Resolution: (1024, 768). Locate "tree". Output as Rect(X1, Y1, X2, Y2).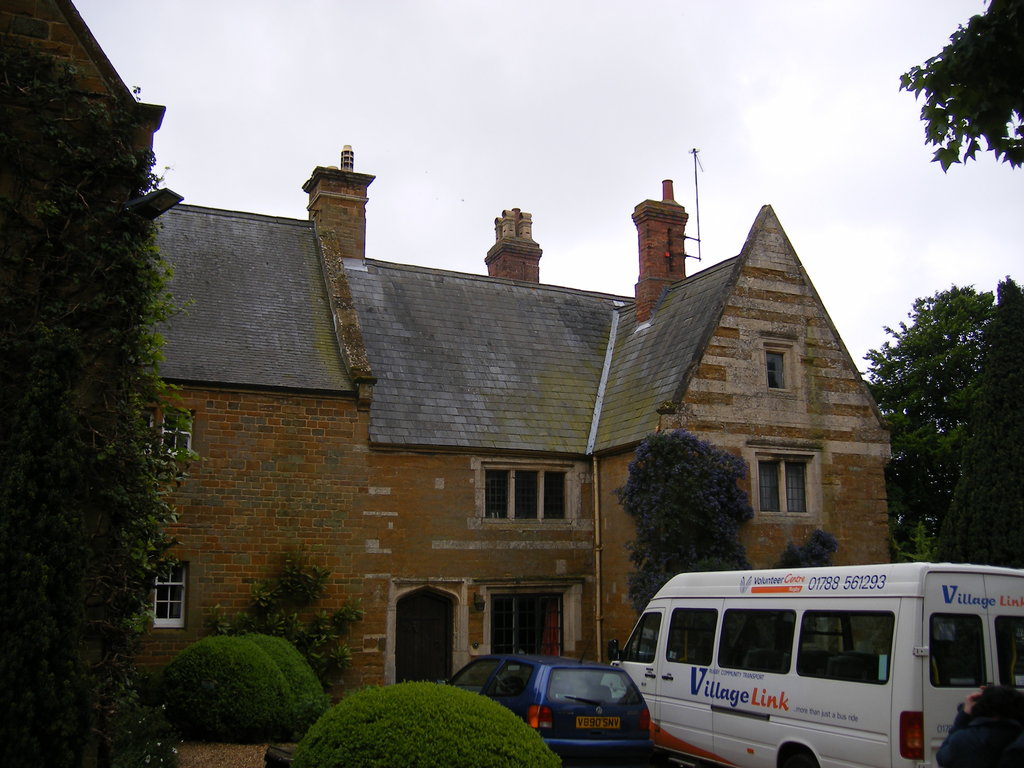
Rect(852, 274, 1023, 570).
